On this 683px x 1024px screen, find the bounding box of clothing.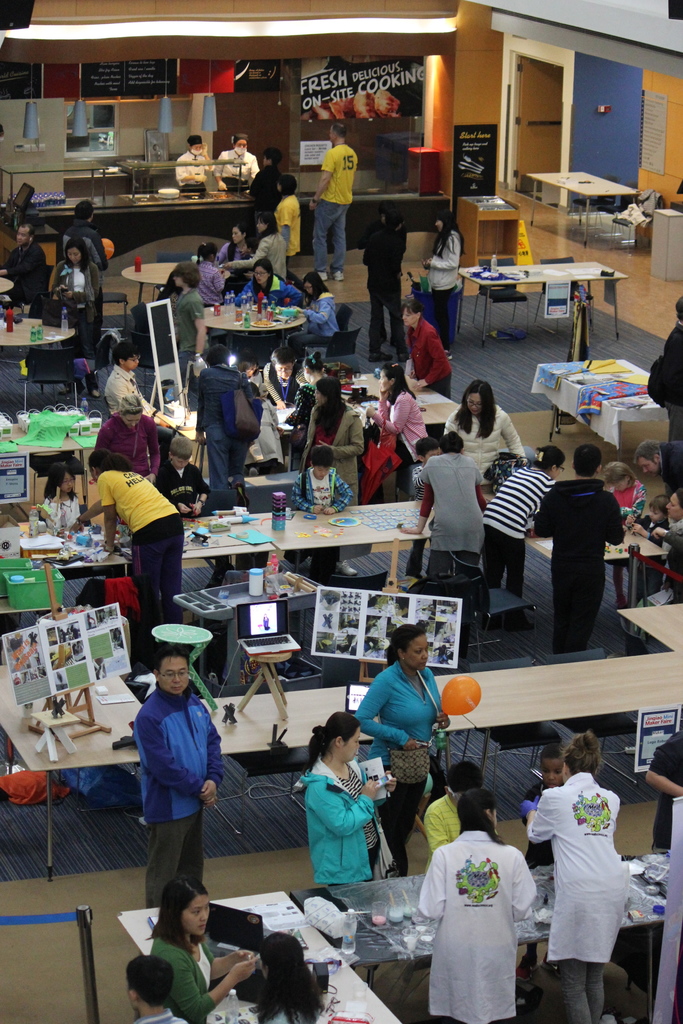
Bounding box: [left=129, top=675, right=226, bottom=906].
